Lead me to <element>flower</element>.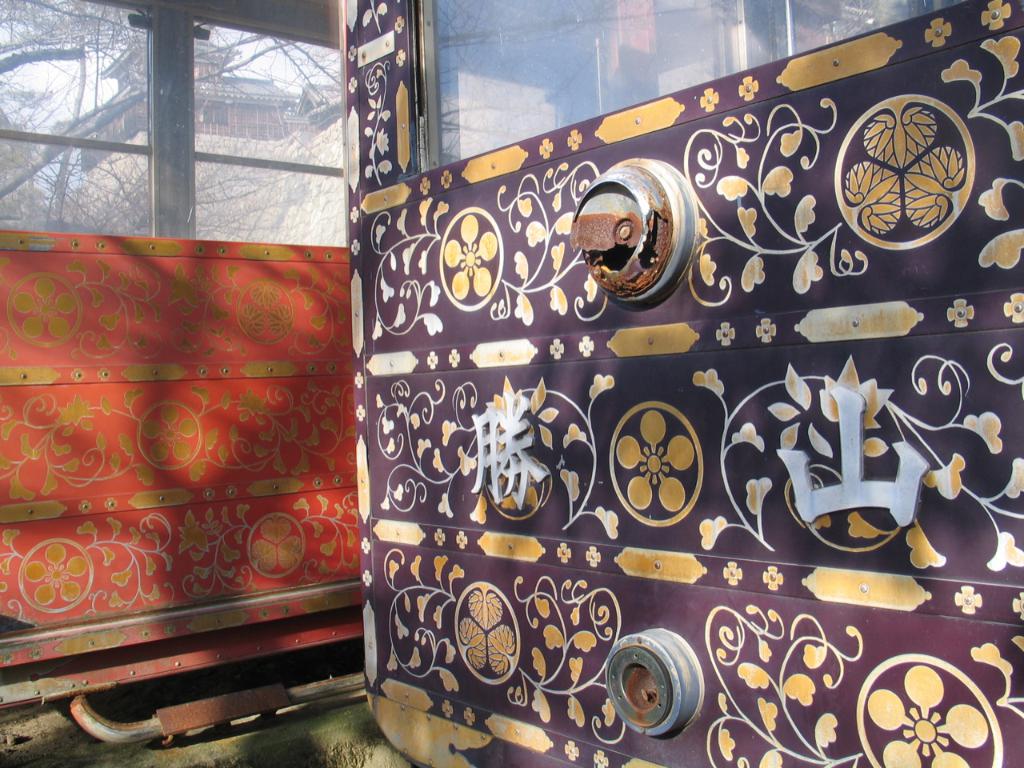
Lead to rect(361, 538, 373, 552).
